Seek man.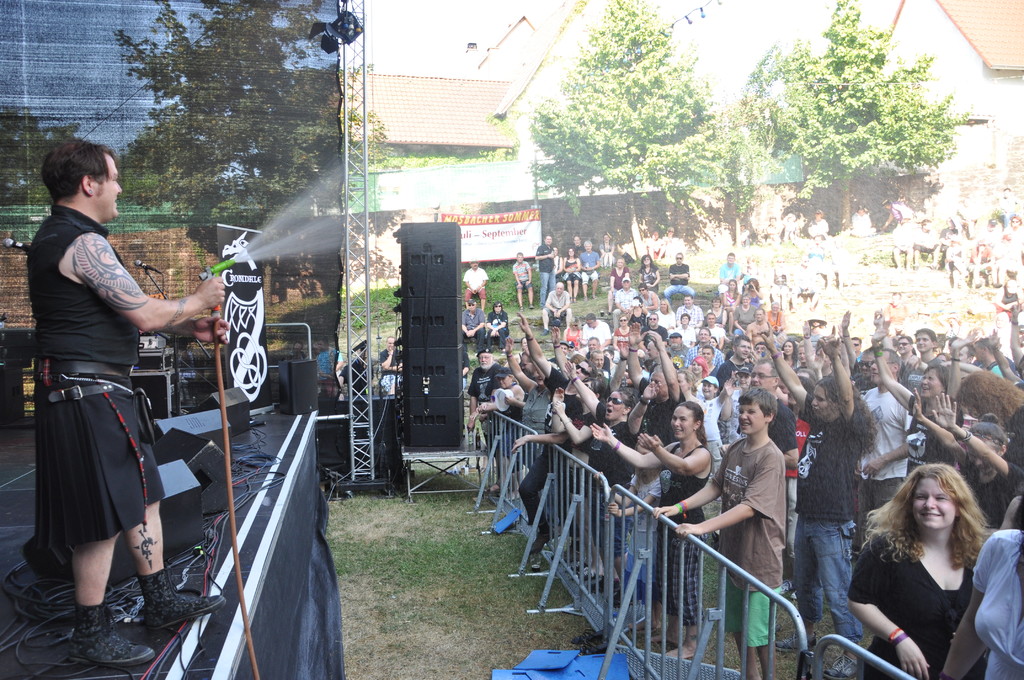
box(457, 299, 486, 374).
